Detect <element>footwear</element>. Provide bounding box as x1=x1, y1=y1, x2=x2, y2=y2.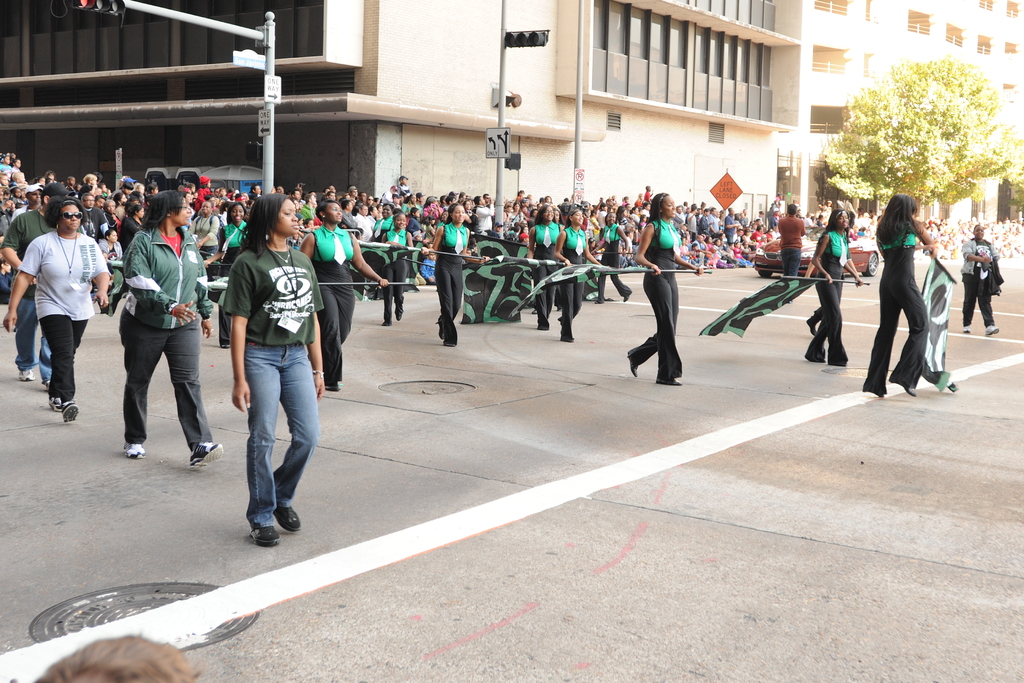
x1=19, y1=368, x2=35, y2=382.
